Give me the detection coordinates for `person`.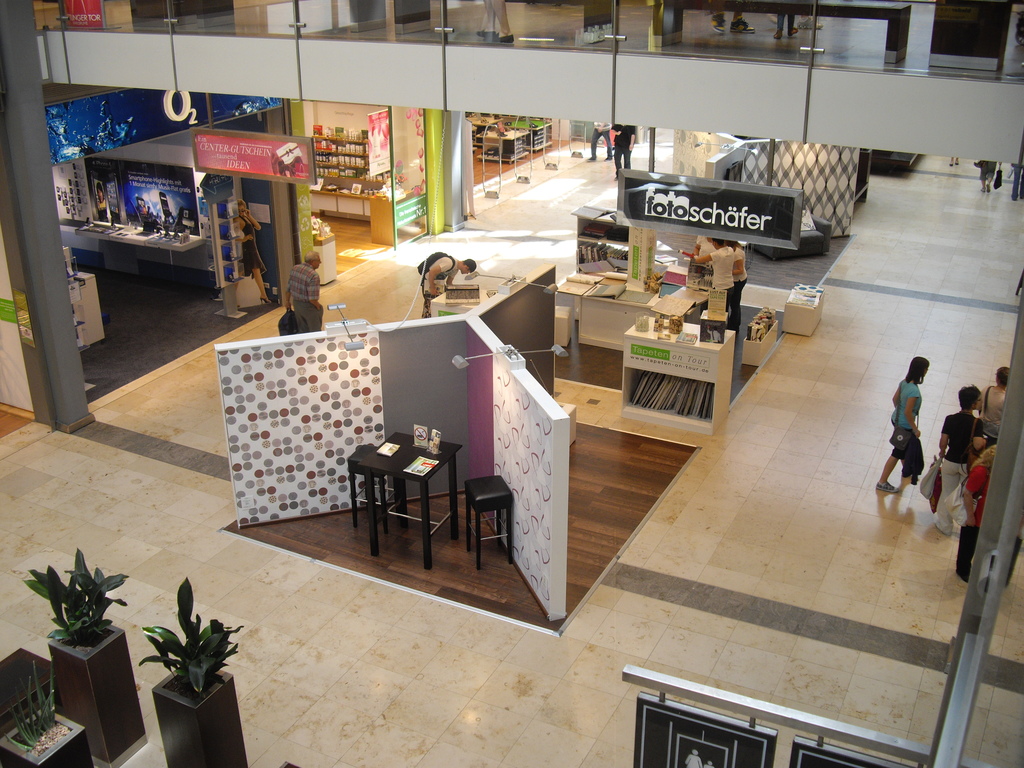
(left=691, top=238, right=735, bottom=328).
